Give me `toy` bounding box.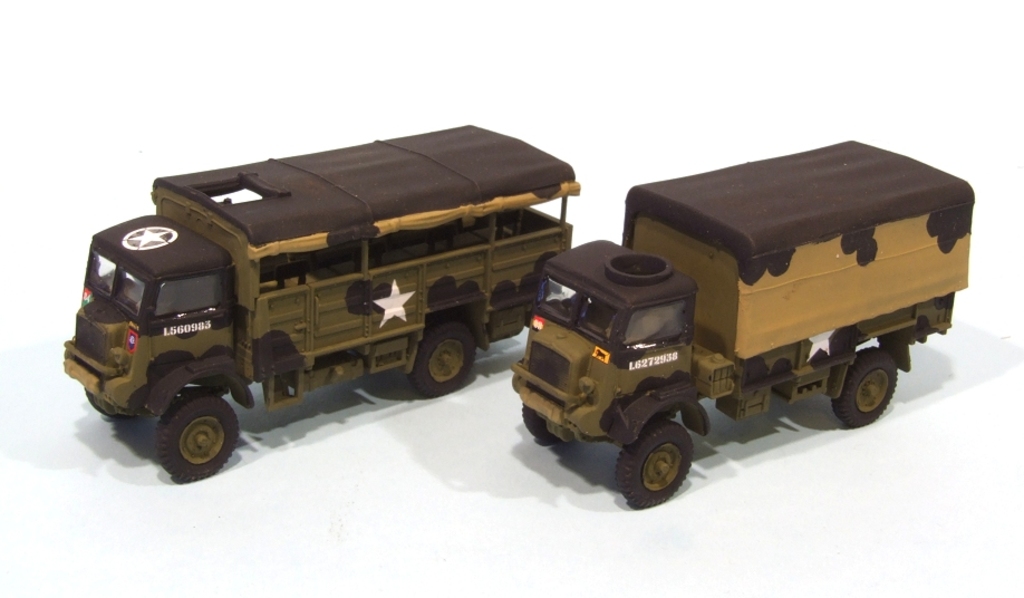
(x1=60, y1=122, x2=580, y2=480).
